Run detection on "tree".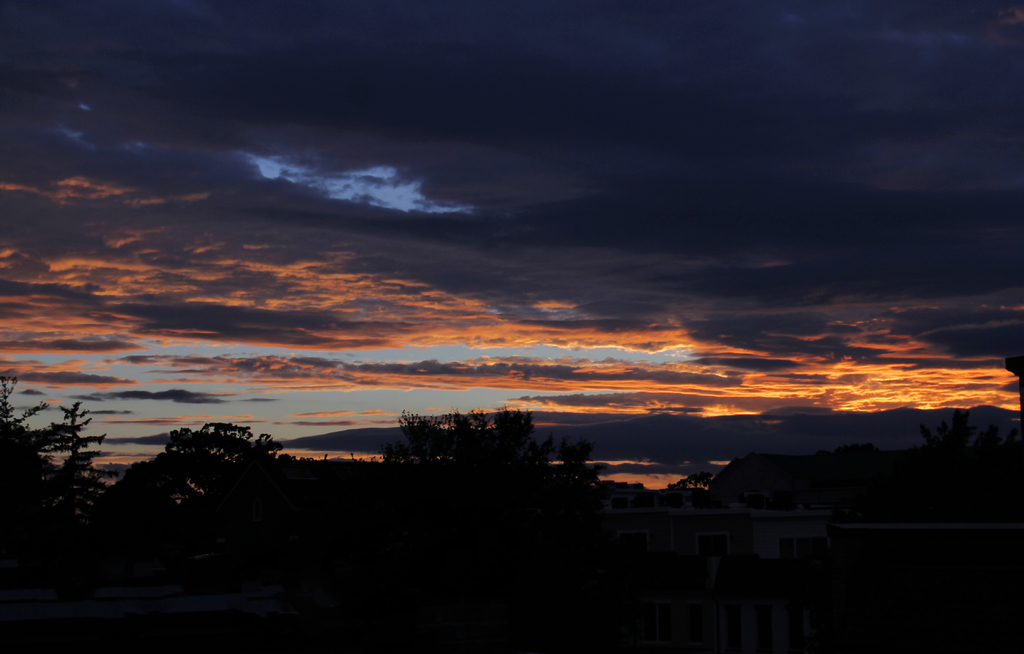
Result: x1=0 y1=376 x2=75 y2=550.
